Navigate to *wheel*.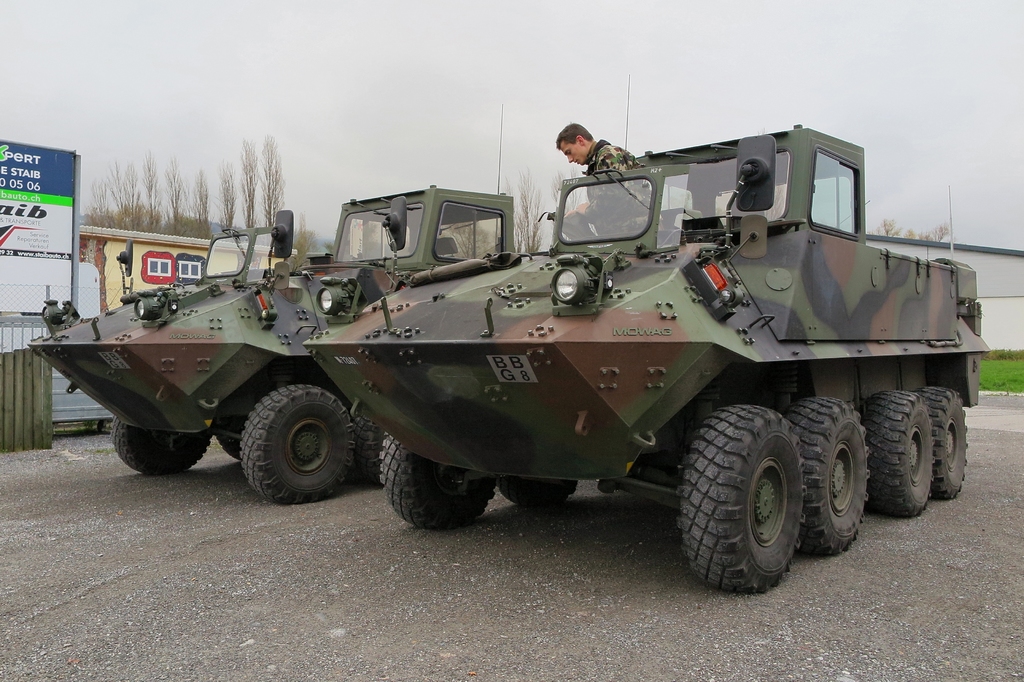
Navigation target: Rect(921, 383, 971, 493).
